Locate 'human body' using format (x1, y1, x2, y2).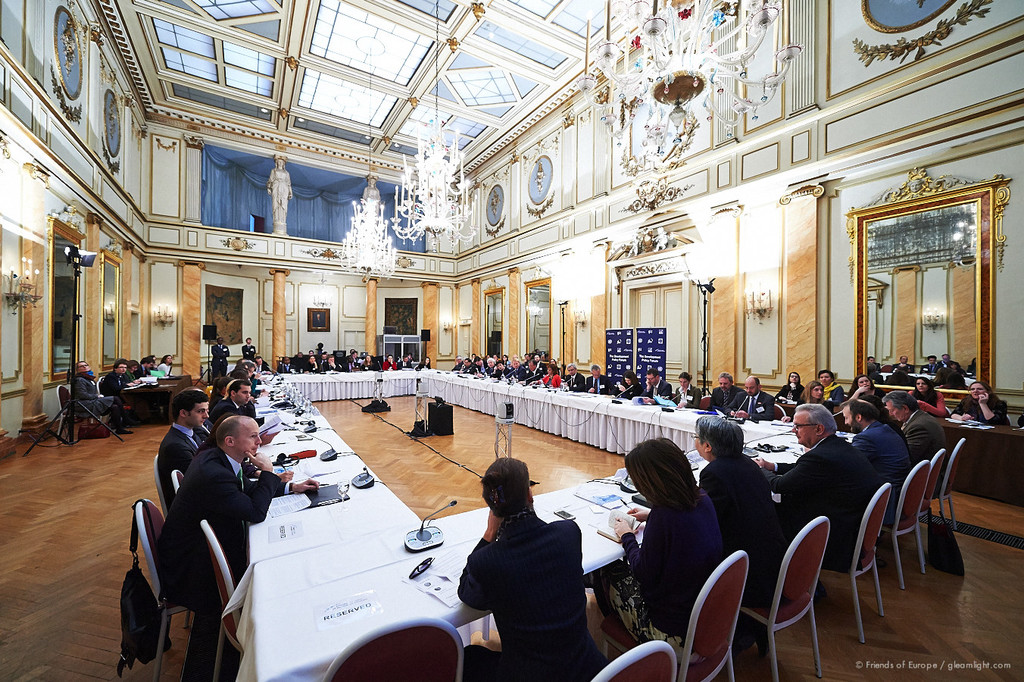
(774, 353, 801, 400).
